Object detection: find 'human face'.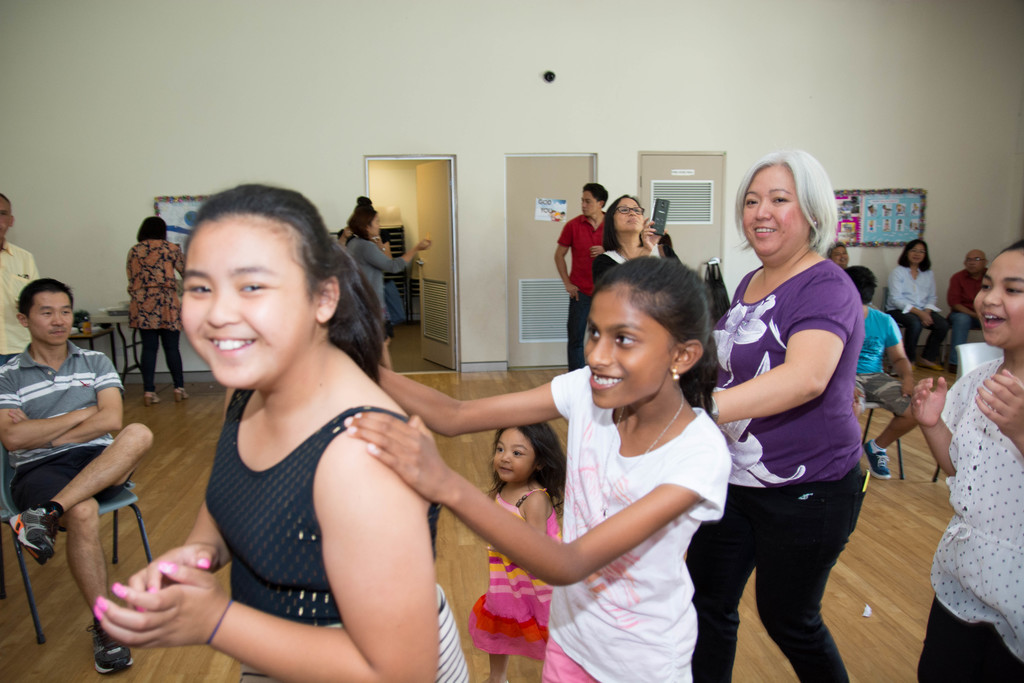
<bbox>908, 240, 931, 267</bbox>.
